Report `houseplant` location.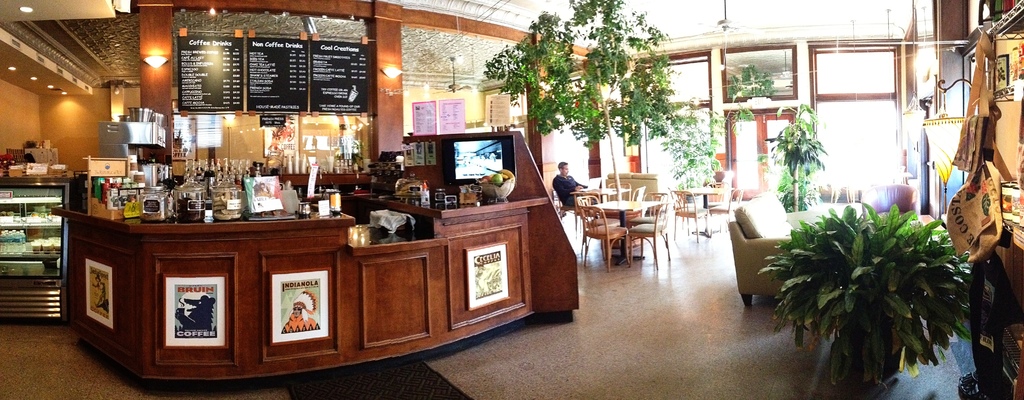
Report: 751:196:979:387.
